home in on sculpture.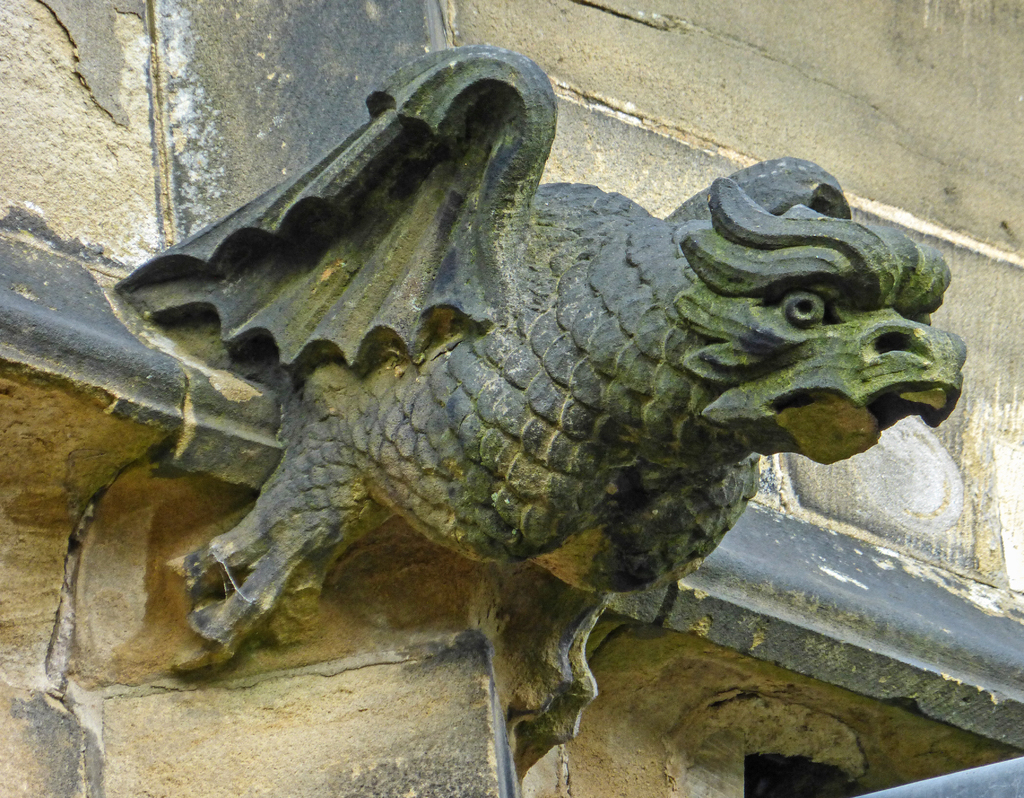
Homed in at left=91, top=42, right=965, bottom=769.
